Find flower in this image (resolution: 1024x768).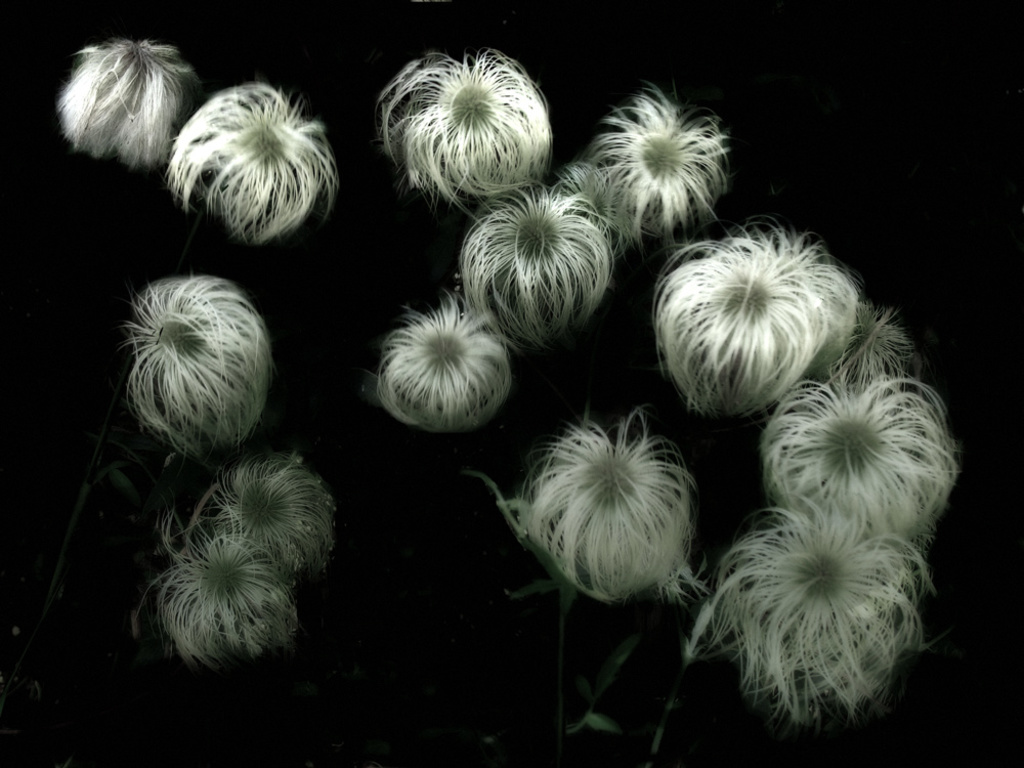
590/86/743/239.
